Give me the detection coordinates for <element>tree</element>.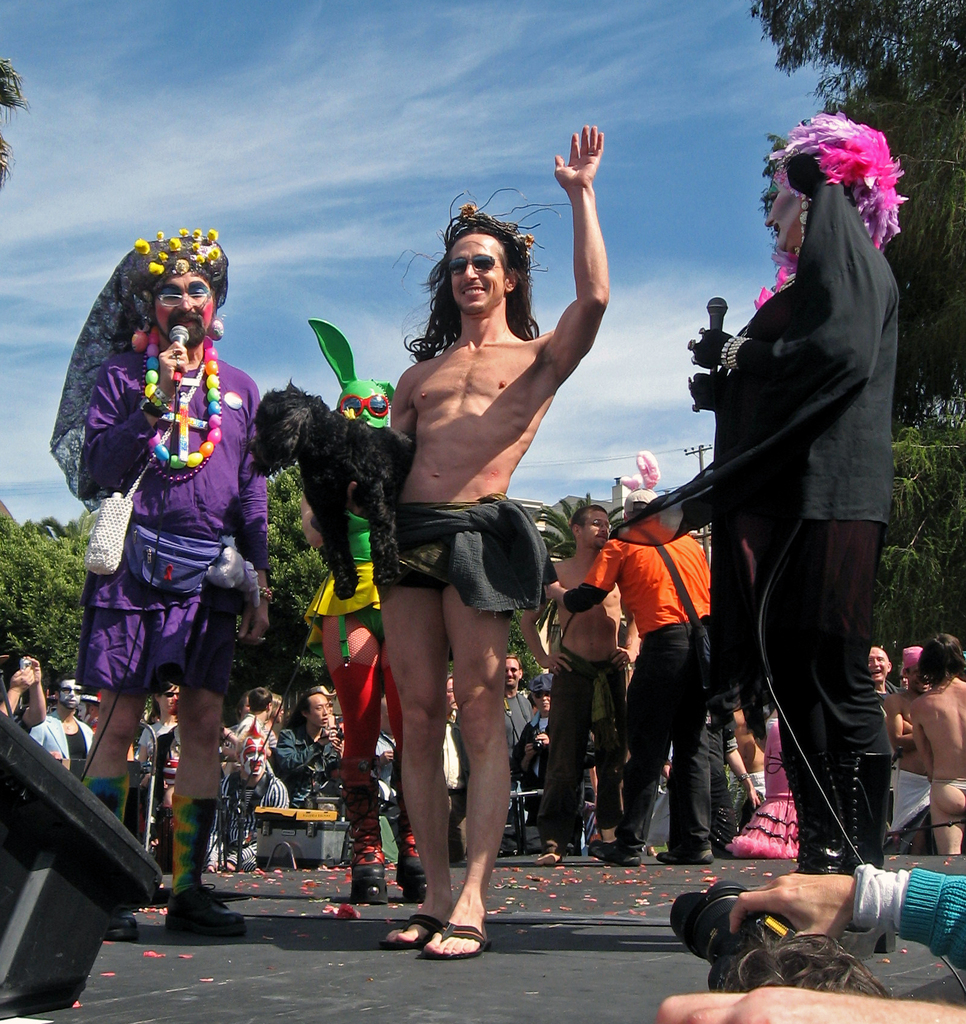
x1=0, y1=61, x2=10, y2=176.
